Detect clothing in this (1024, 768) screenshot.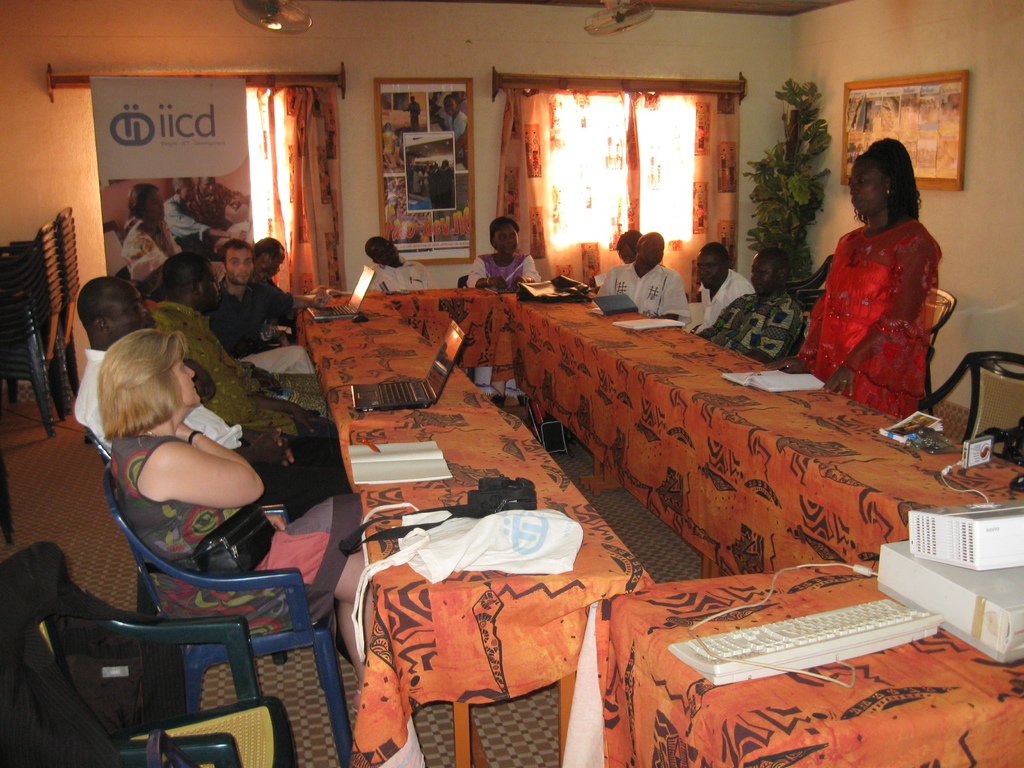
Detection: l=215, t=273, r=292, b=358.
